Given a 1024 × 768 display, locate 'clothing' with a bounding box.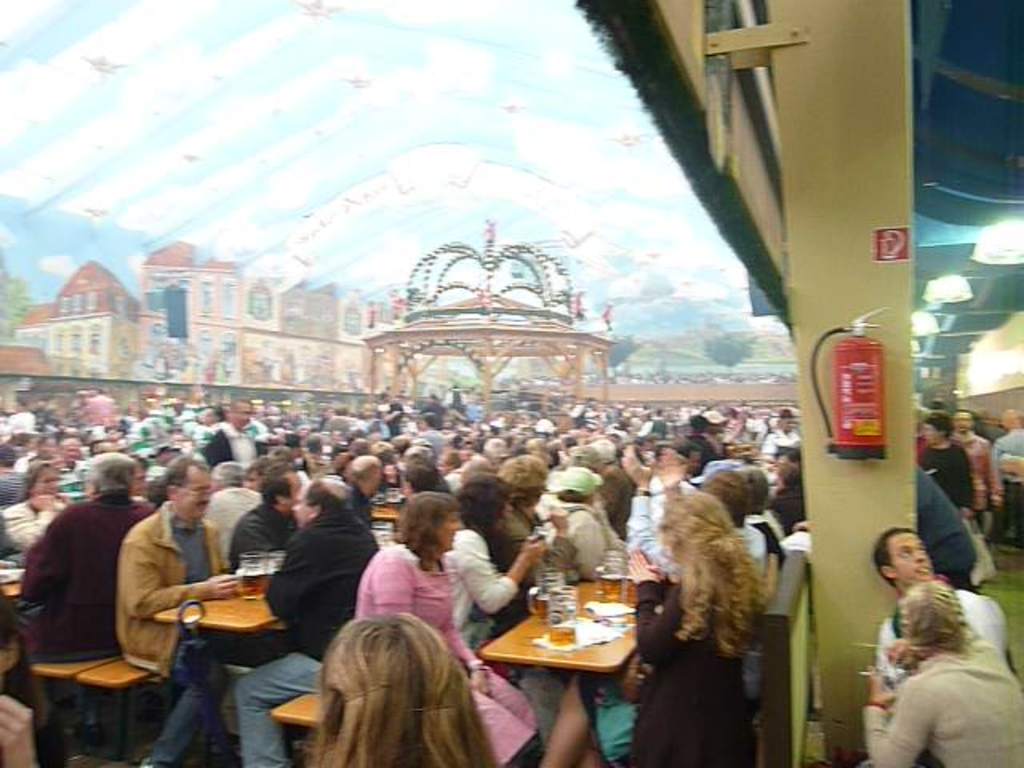
Located: [862, 637, 1022, 766].
